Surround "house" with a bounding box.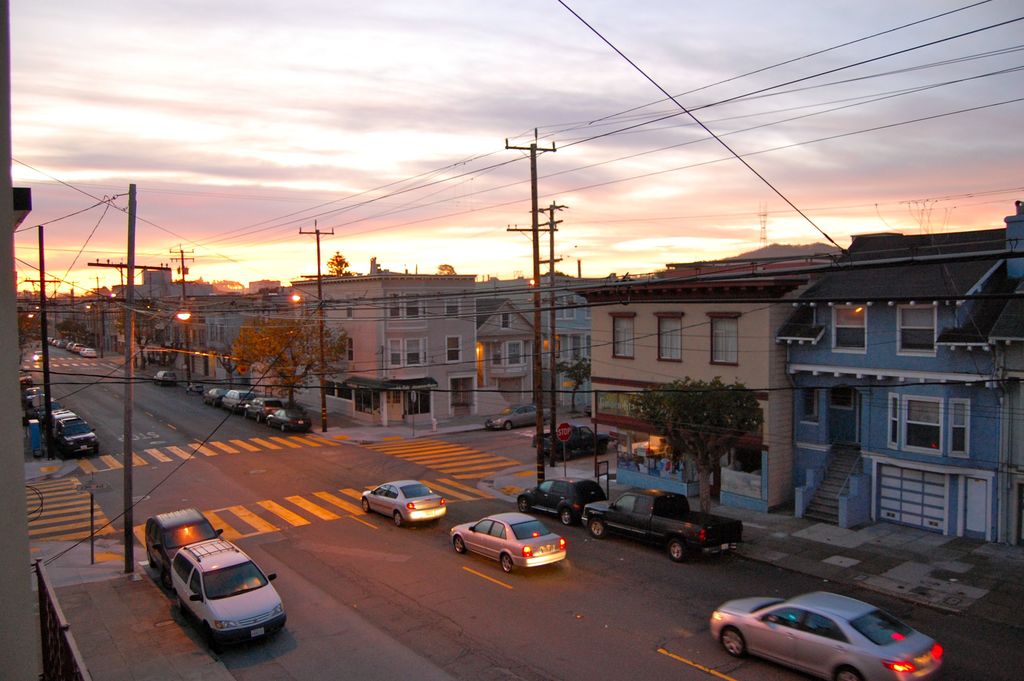
bbox=[202, 296, 273, 401].
